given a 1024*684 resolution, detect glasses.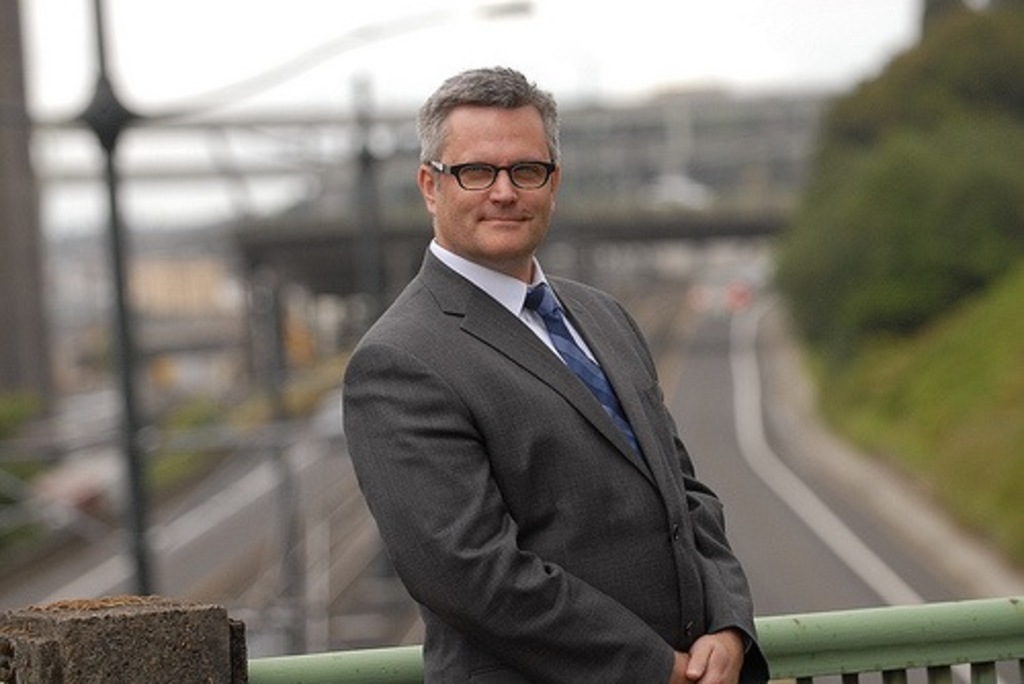
box=[426, 143, 557, 190].
